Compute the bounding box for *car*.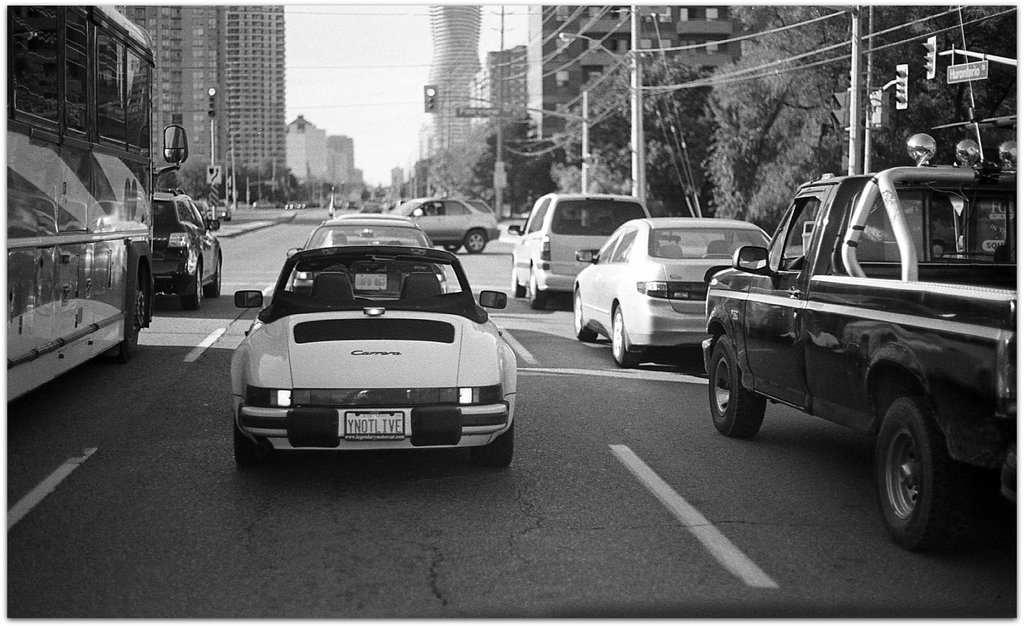
394/198/499/255.
